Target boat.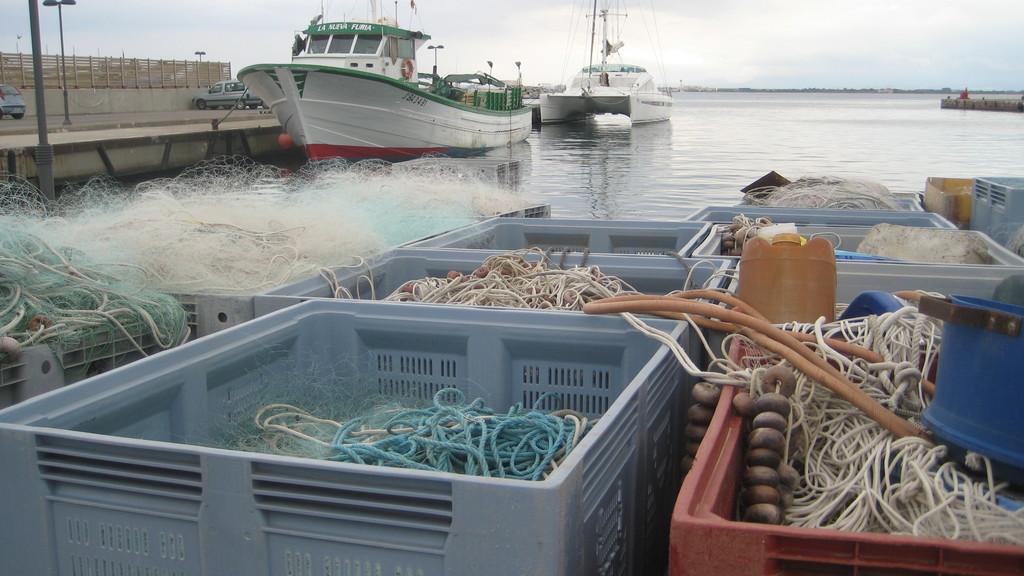
Target region: <region>520, 0, 673, 140</region>.
